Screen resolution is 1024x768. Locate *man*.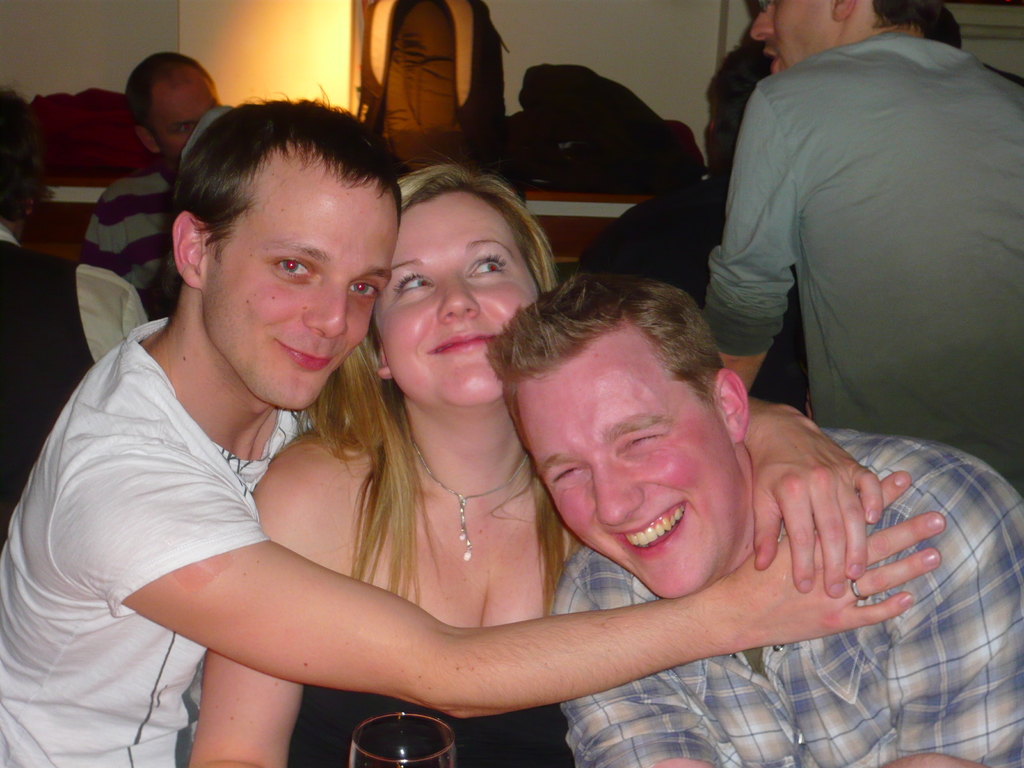
box=[485, 270, 1023, 767].
